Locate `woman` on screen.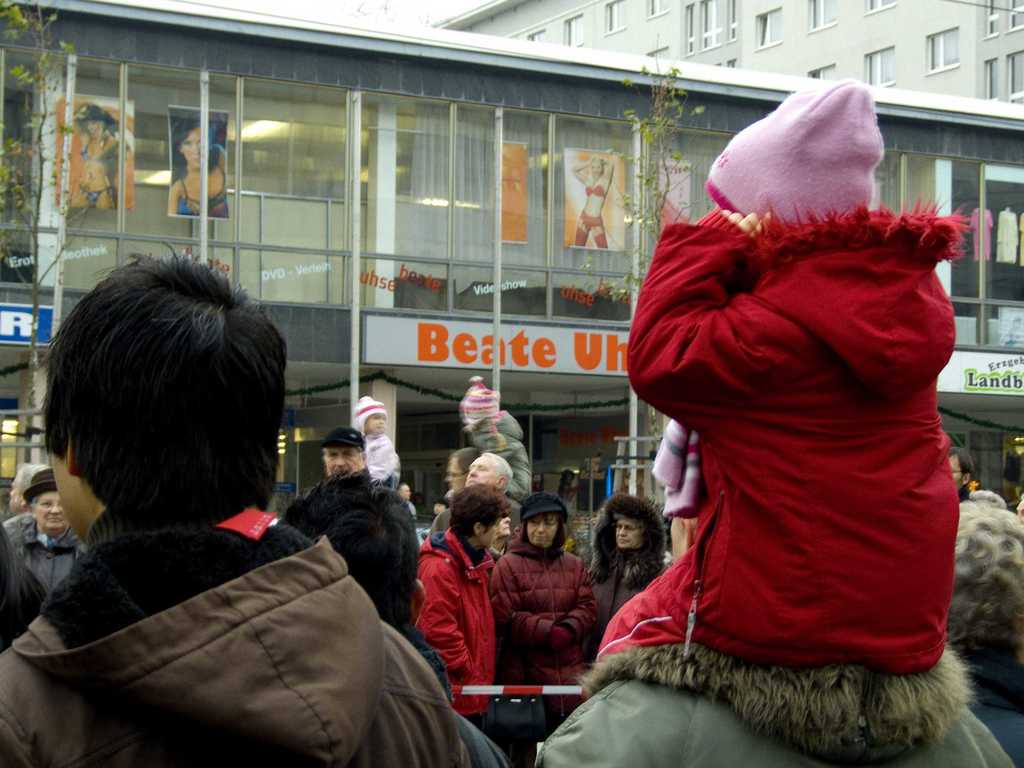
On screen at region(68, 101, 129, 212).
